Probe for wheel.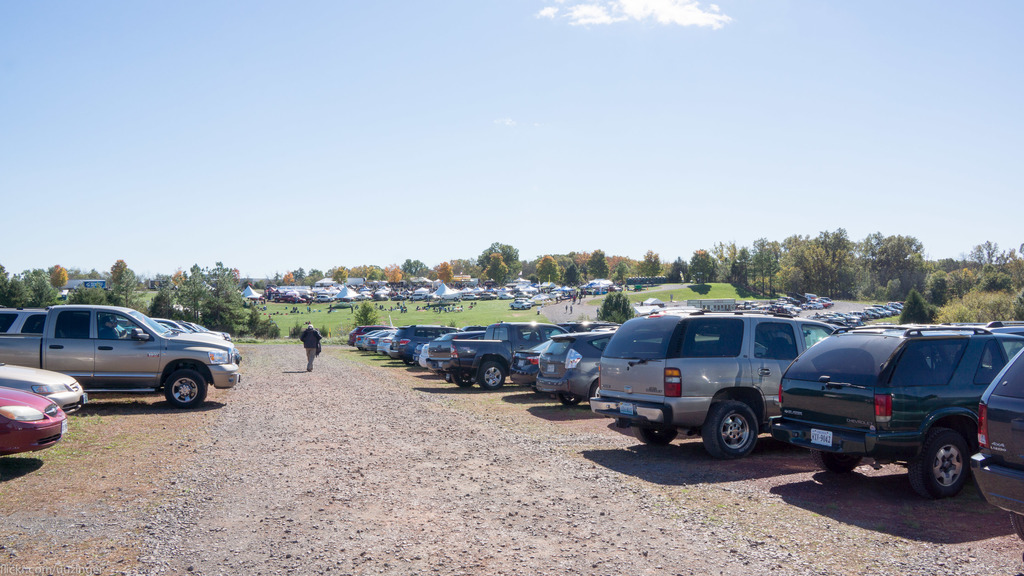
Probe result: {"left": 477, "top": 364, "right": 506, "bottom": 392}.
